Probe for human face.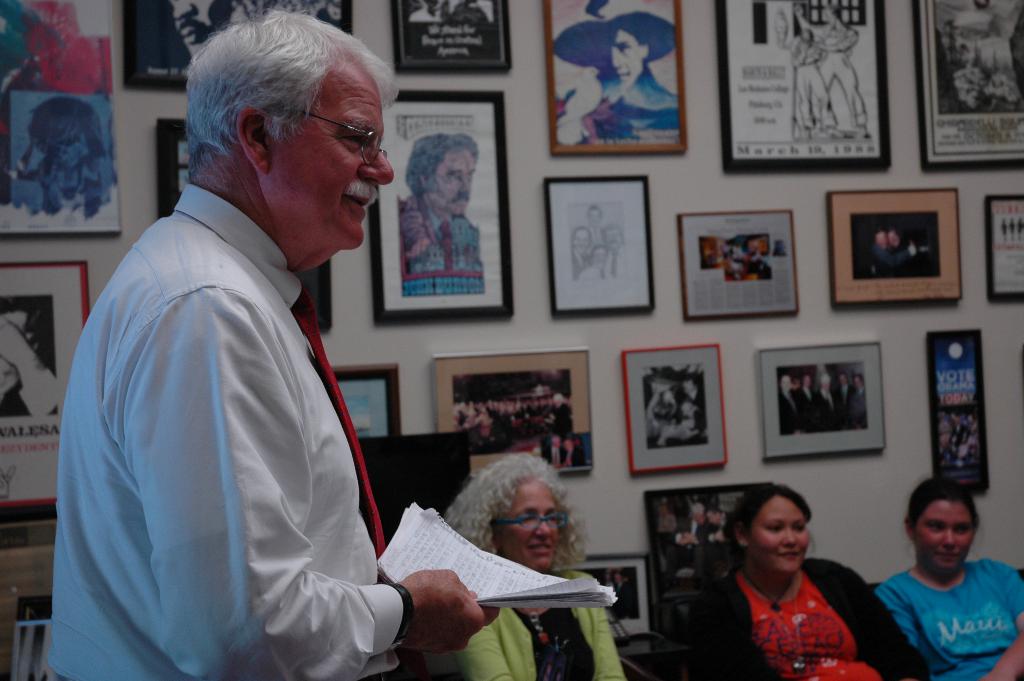
Probe result: Rect(422, 145, 474, 214).
